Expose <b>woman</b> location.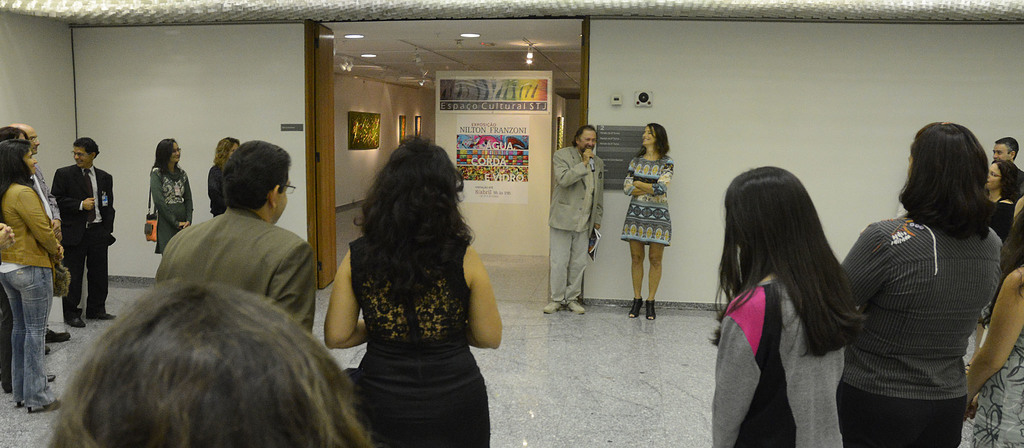
Exposed at pyautogui.locateOnScreen(0, 139, 68, 415).
